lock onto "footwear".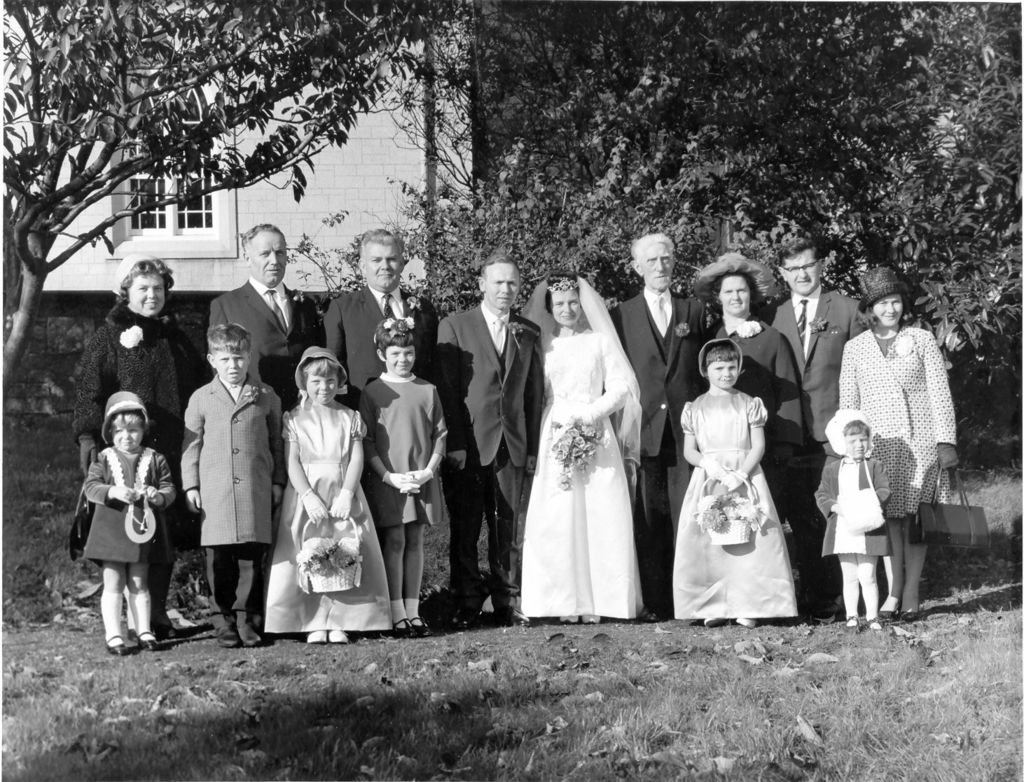
Locked: box(151, 606, 179, 638).
